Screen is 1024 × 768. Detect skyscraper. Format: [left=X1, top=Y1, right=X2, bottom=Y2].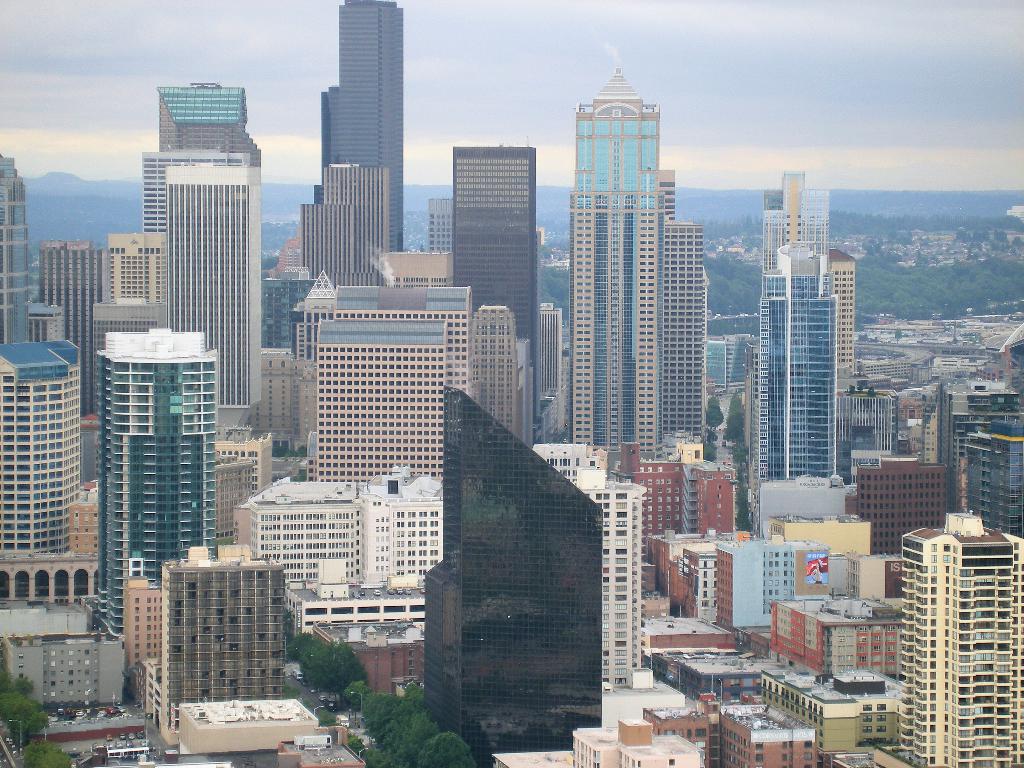
[left=143, top=152, right=252, bottom=234].
